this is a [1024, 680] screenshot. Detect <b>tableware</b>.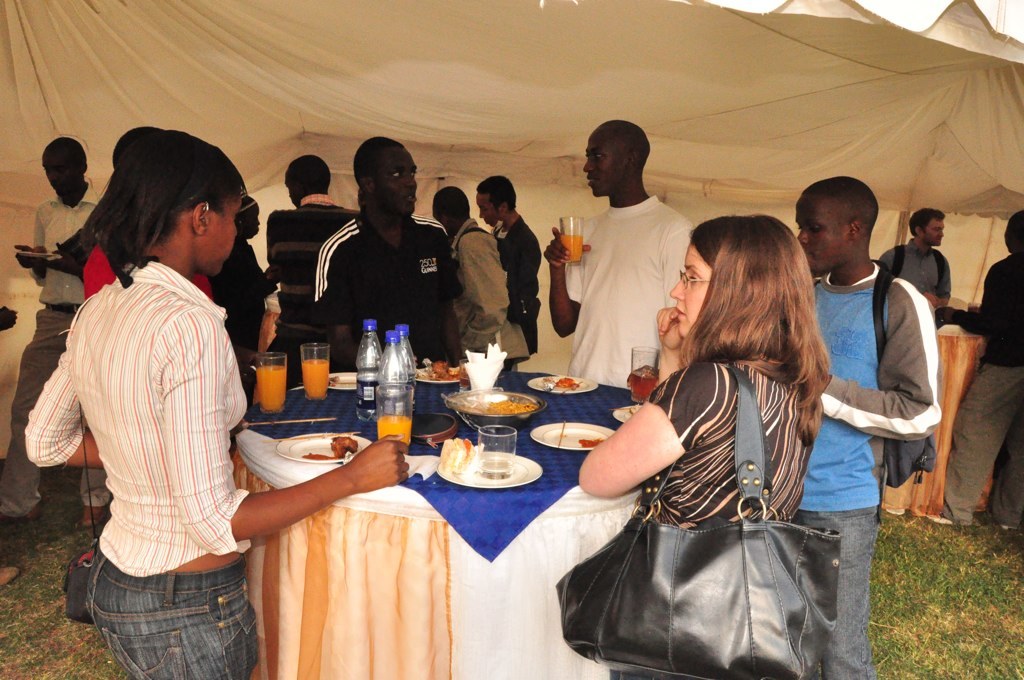
box(377, 383, 417, 449).
